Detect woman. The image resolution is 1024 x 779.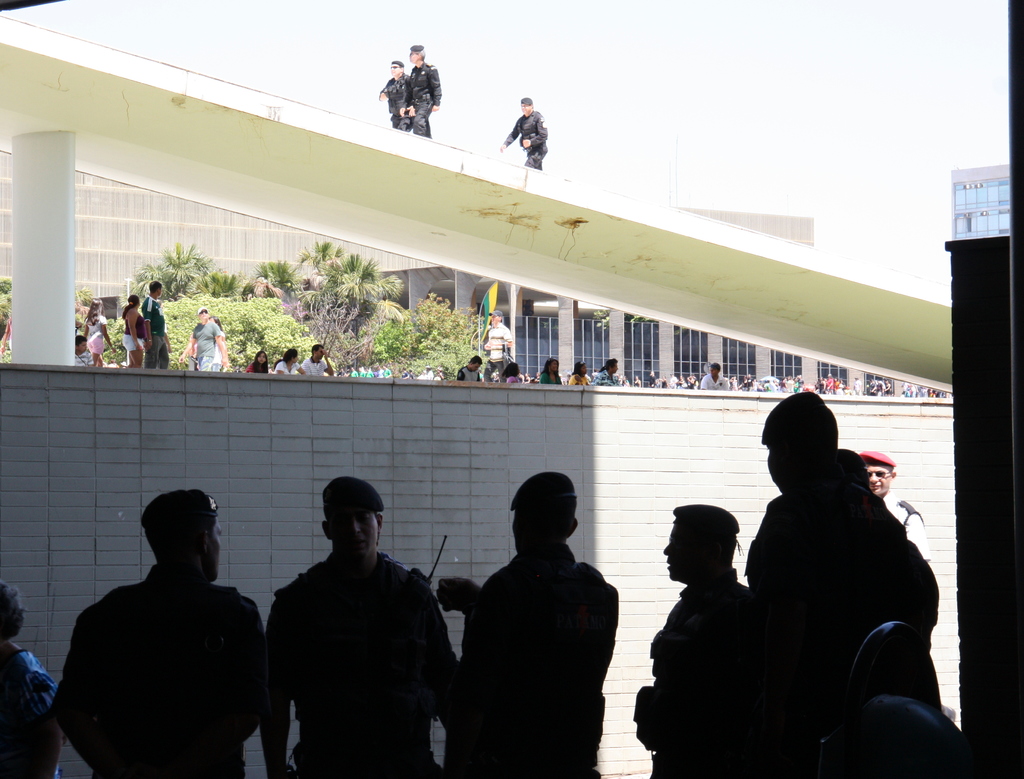
(570, 360, 591, 384).
